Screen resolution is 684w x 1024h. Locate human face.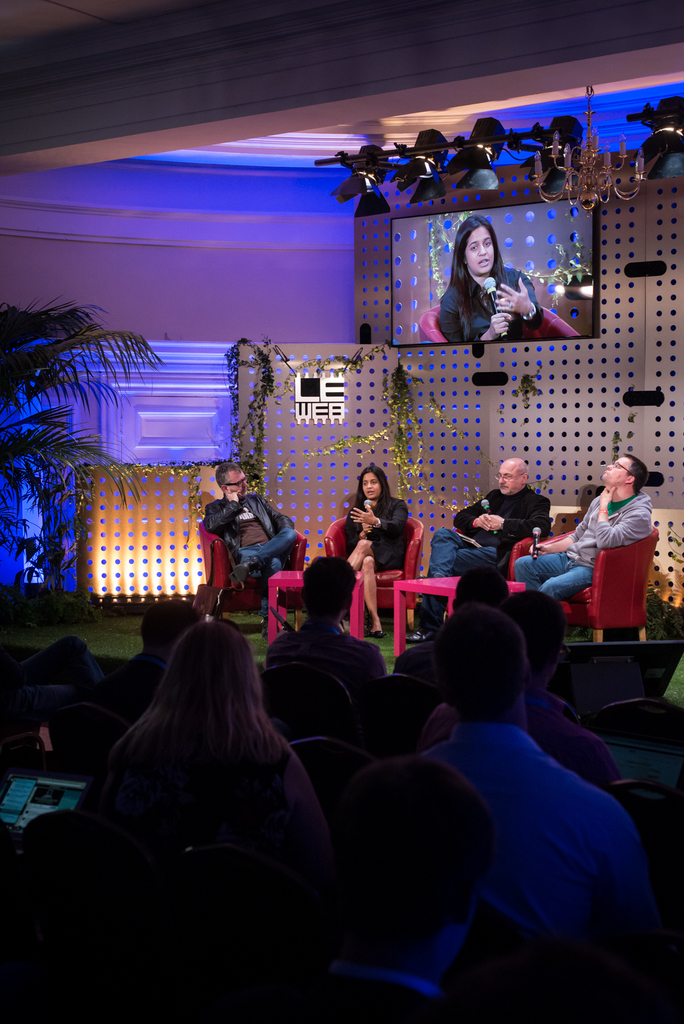
{"left": 604, "top": 457, "right": 625, "bottom": 479}.
